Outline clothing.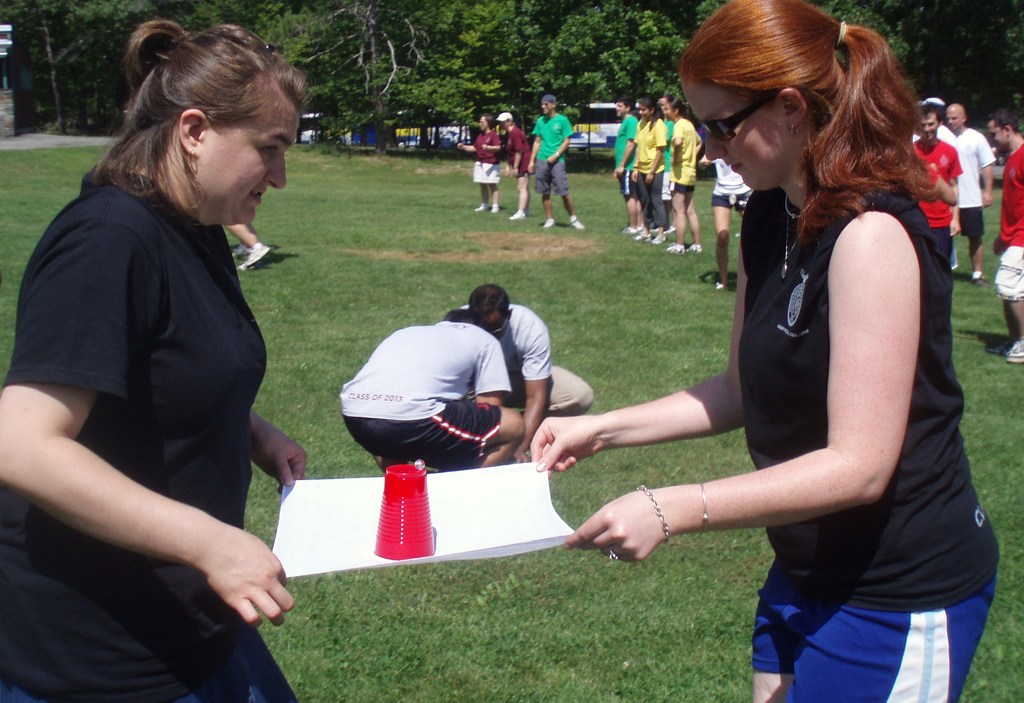
Outline: (710,155,753,210).
